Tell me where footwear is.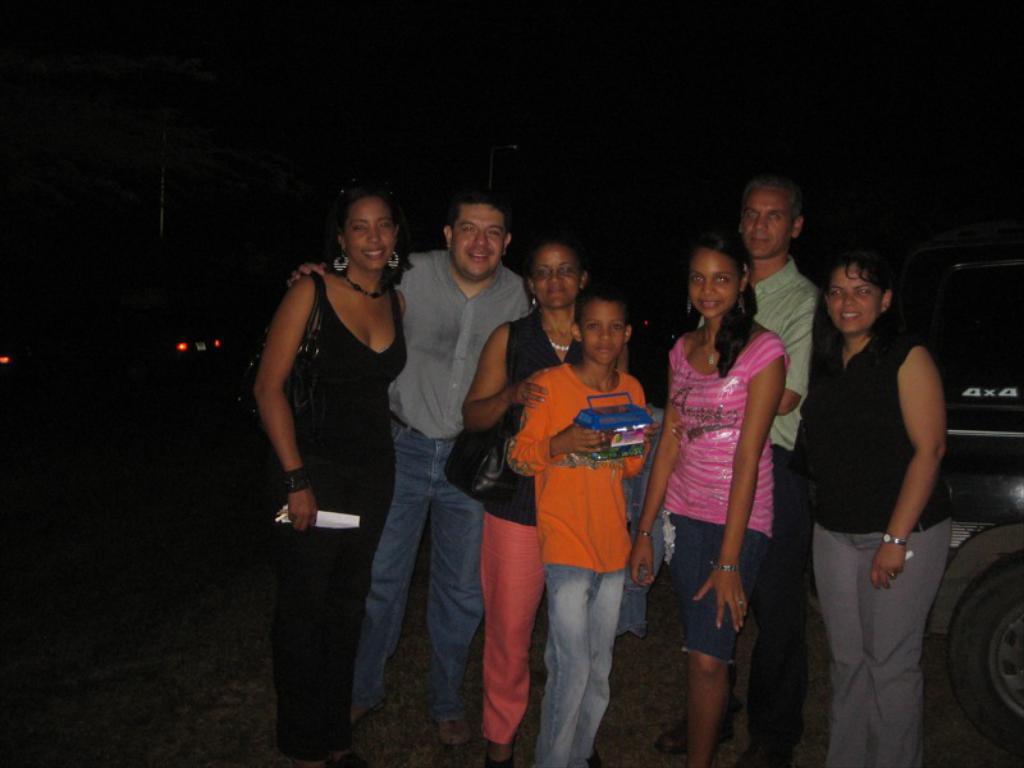
footwear is at <box>430,716,472,745</box>.
